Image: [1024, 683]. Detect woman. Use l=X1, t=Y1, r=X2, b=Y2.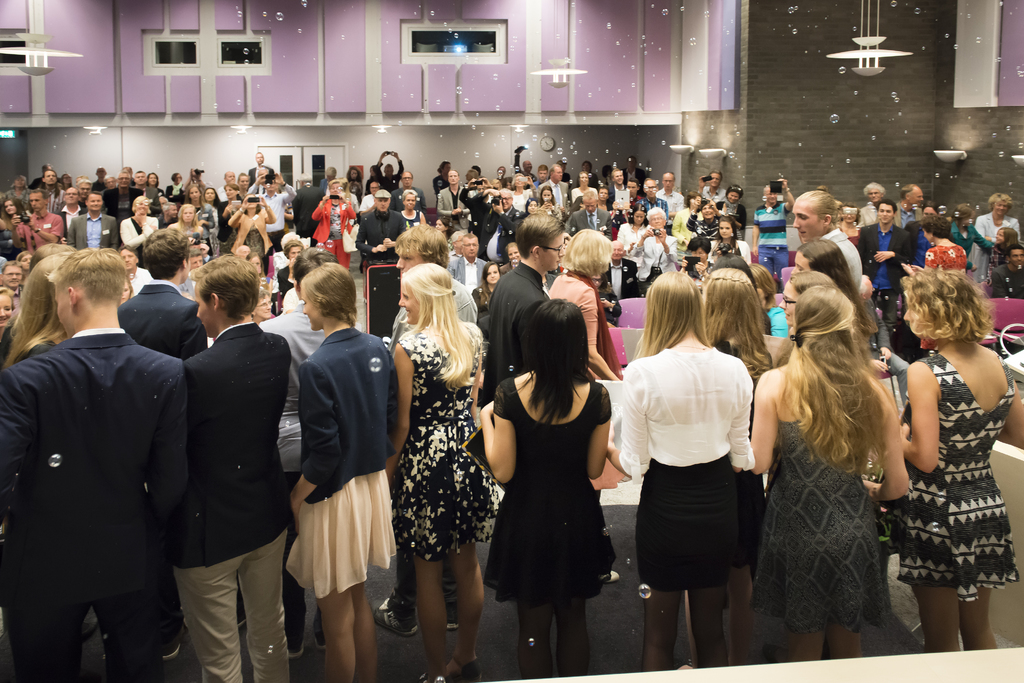
l=225, t=192, r=278, b=261.
